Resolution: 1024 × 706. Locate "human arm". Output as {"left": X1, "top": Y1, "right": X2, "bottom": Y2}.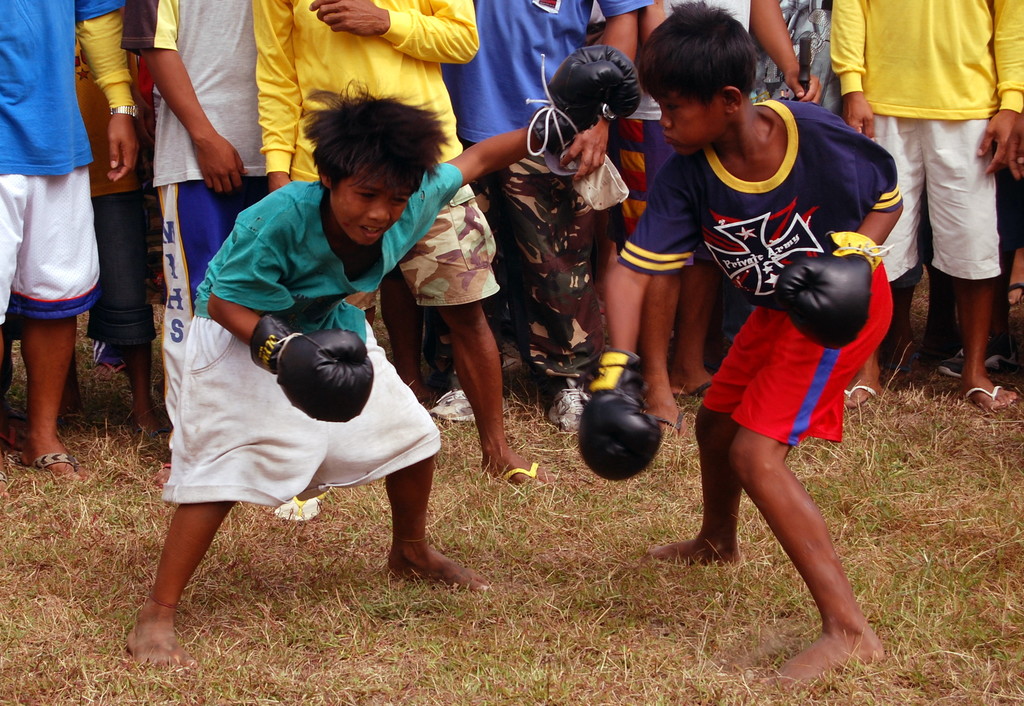
{"left": 774, "top": 104, "right": 905, "bottom": 350}.
